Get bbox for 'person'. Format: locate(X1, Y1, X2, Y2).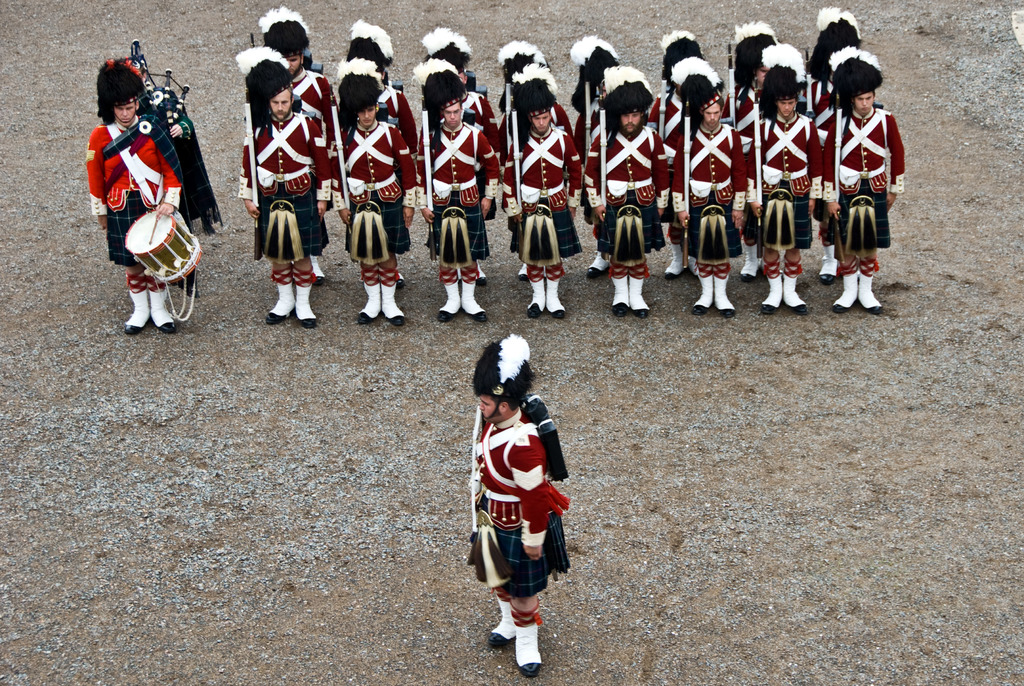
locate(810, 0, 865, 94).
